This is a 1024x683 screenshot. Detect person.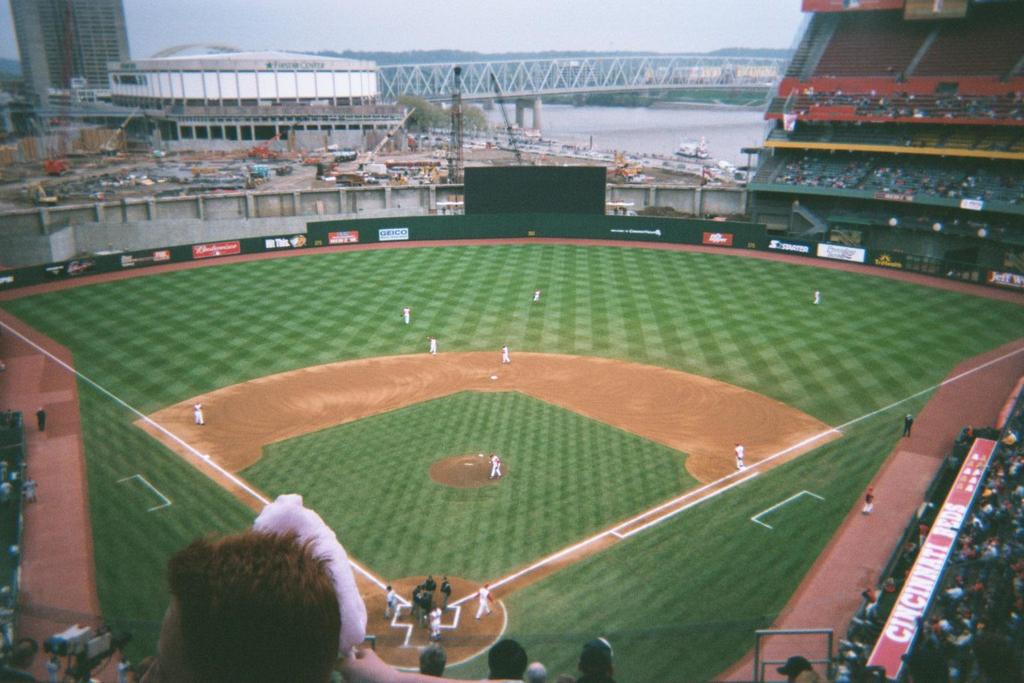
[41, 656, 57, 682].
